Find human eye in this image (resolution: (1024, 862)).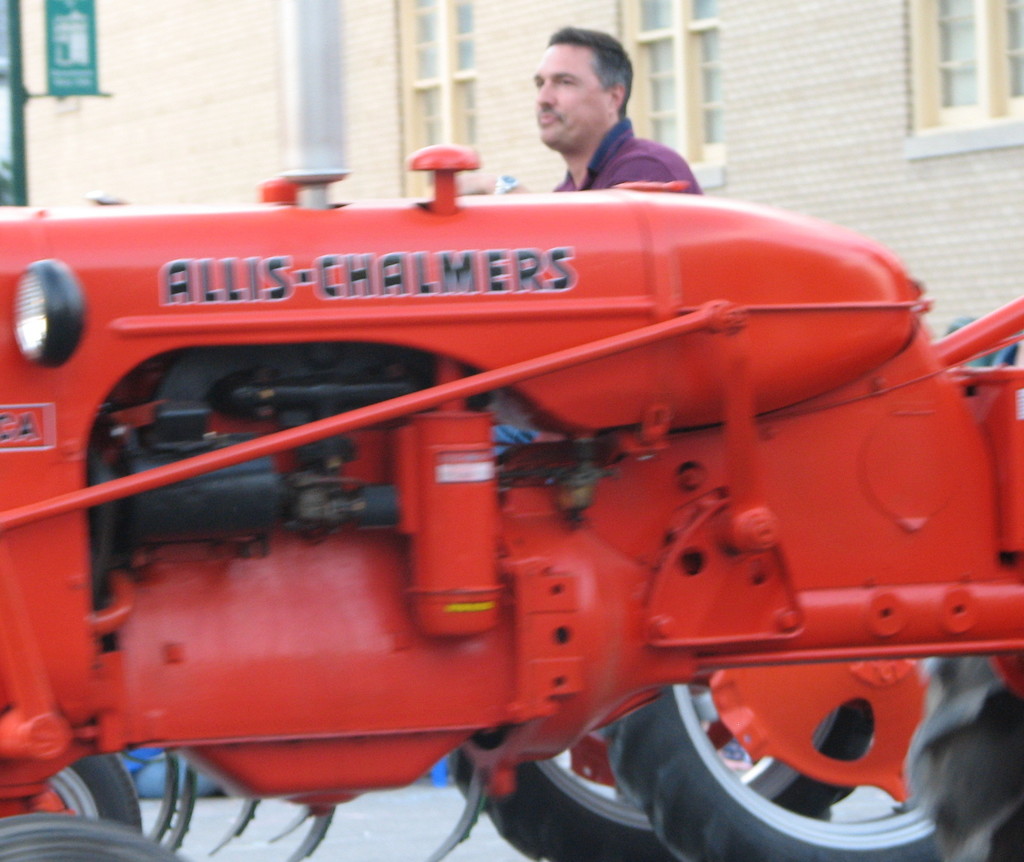
{"x1": 559, "y1": 72, "x2": 583, "y2": 91}.
